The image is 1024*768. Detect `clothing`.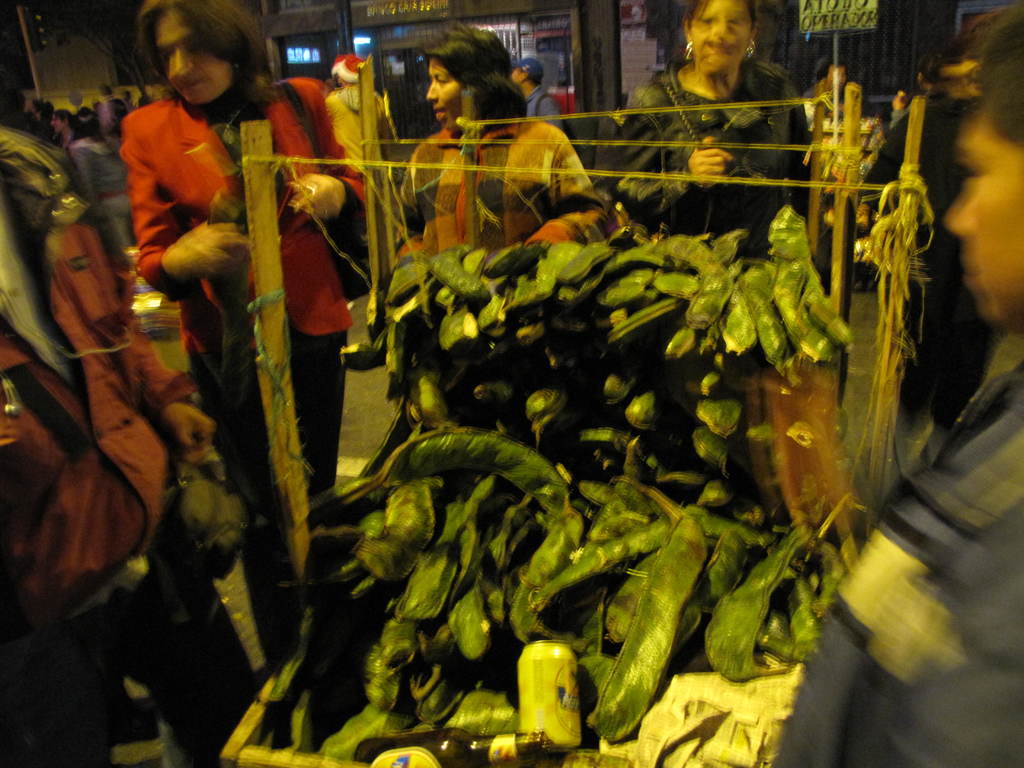
Detection: 764/319/1023/767.
